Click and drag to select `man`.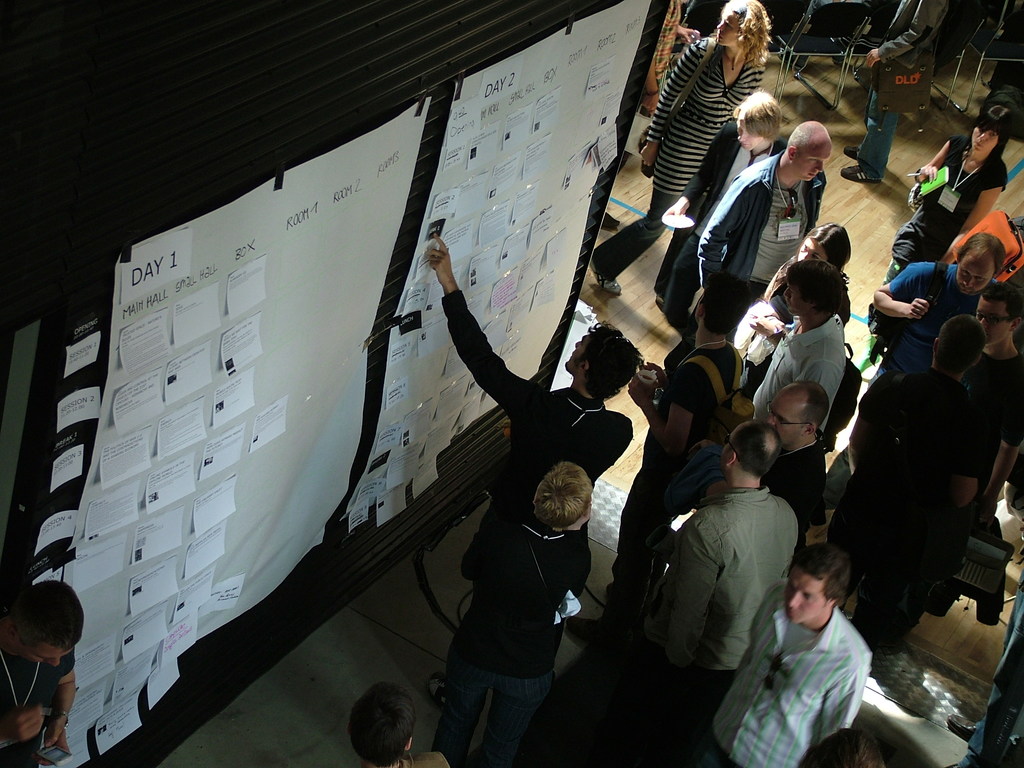
Selection: [845,315,1000,661].
